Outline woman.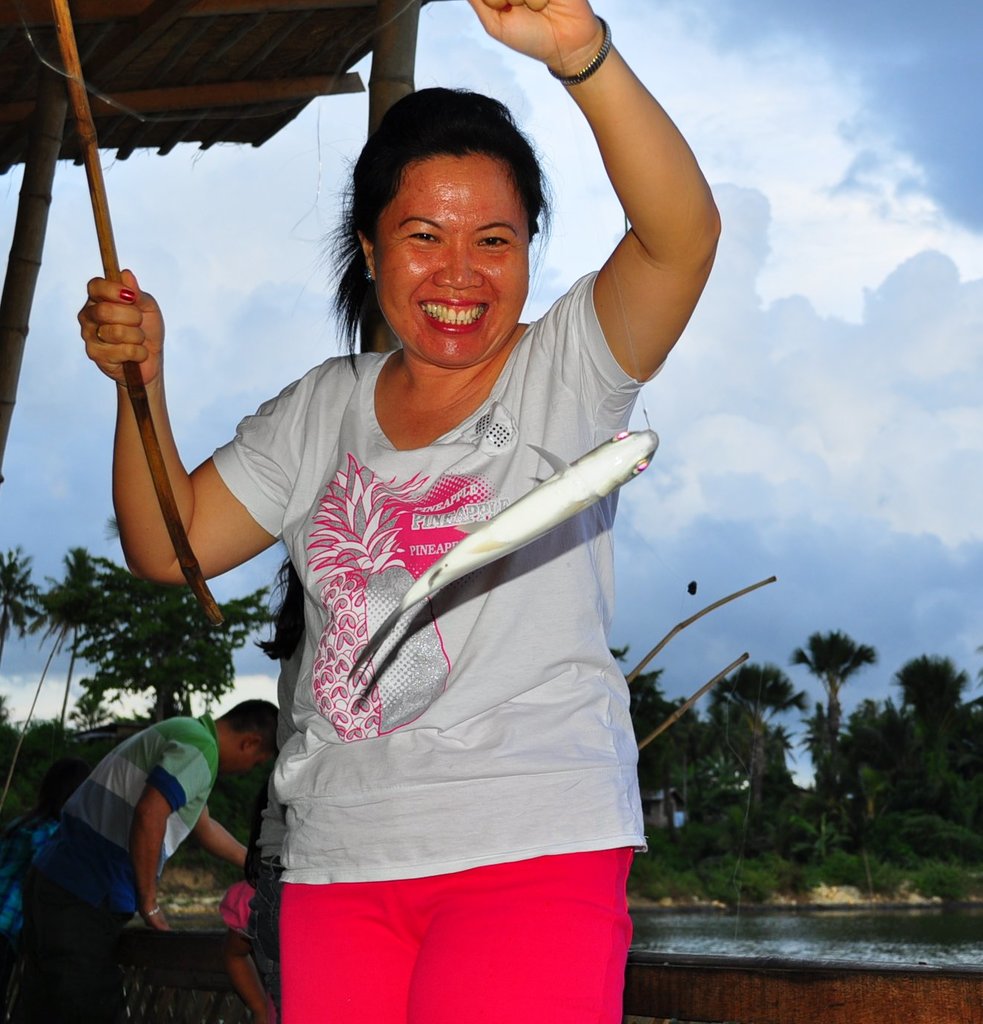
Outline: BBox(73, 0, 723, 1023).
